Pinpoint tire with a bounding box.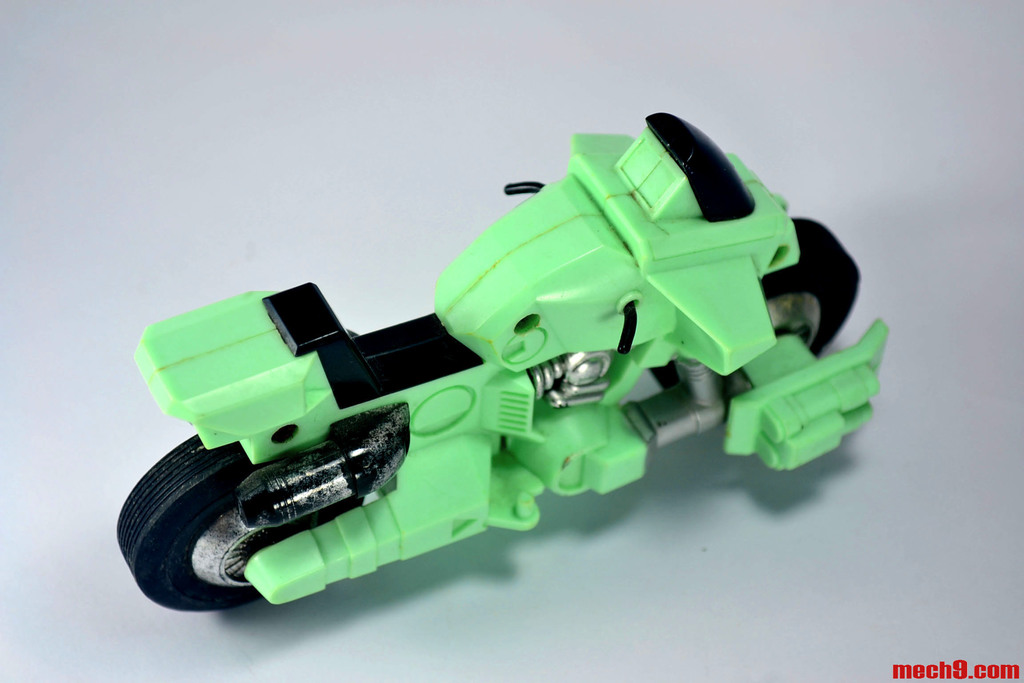
118, 435, 415, 609.
